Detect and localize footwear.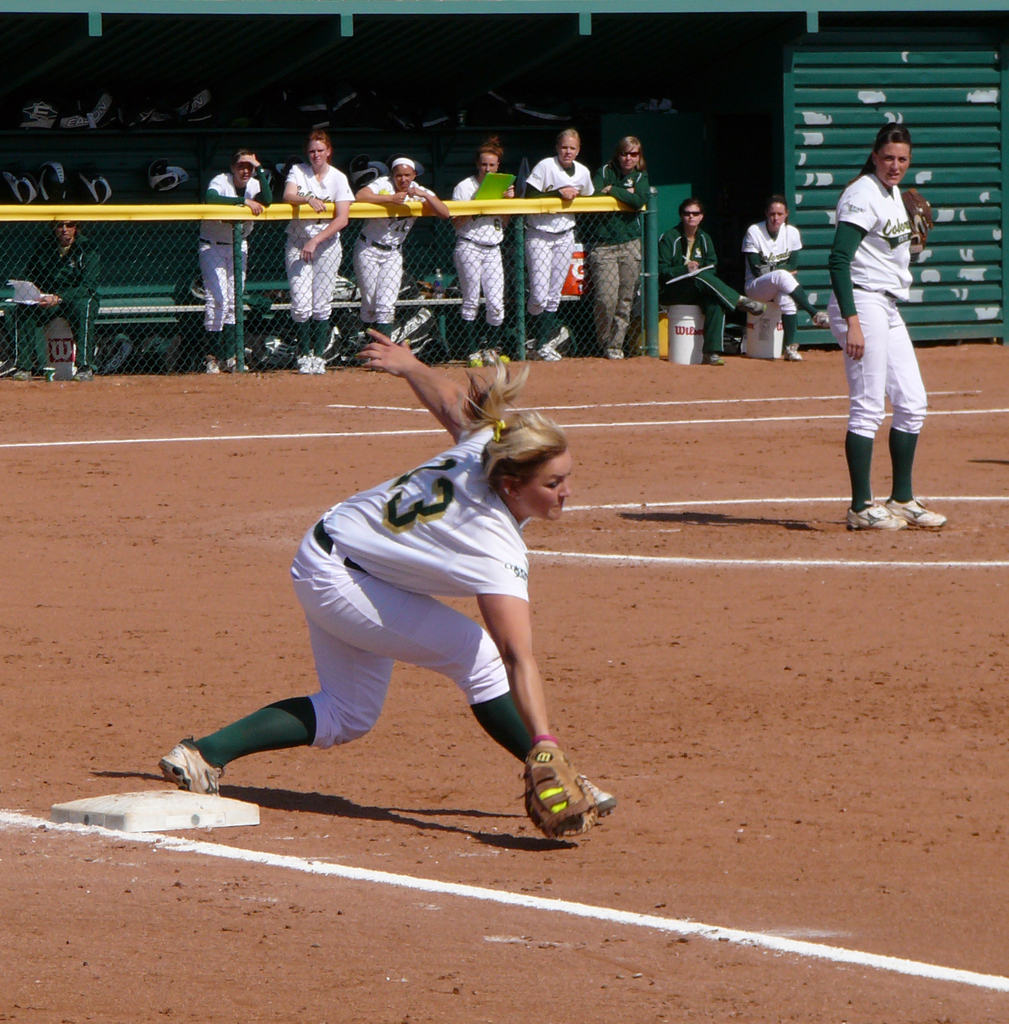
Localized at [left=465, top=354, right=483, bottom=364].
